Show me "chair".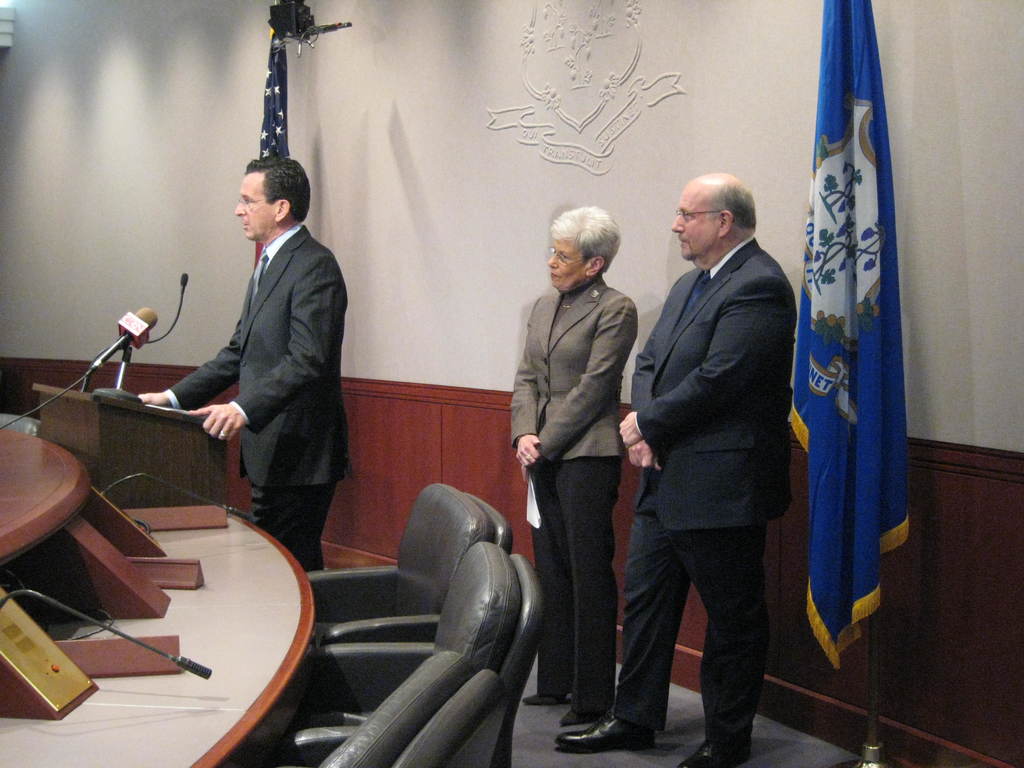
"chair" is here: {"left": 307, "top": 539, "right": 545, "bottom": 767}.
